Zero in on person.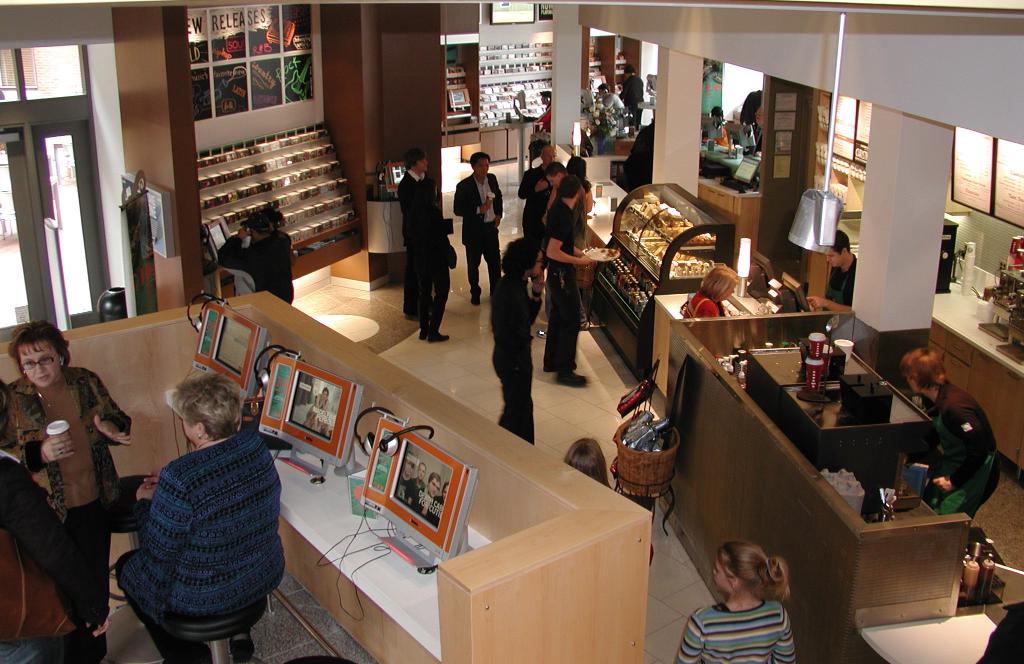
Zeroed in: BBox(0, 316, 138, 636).
